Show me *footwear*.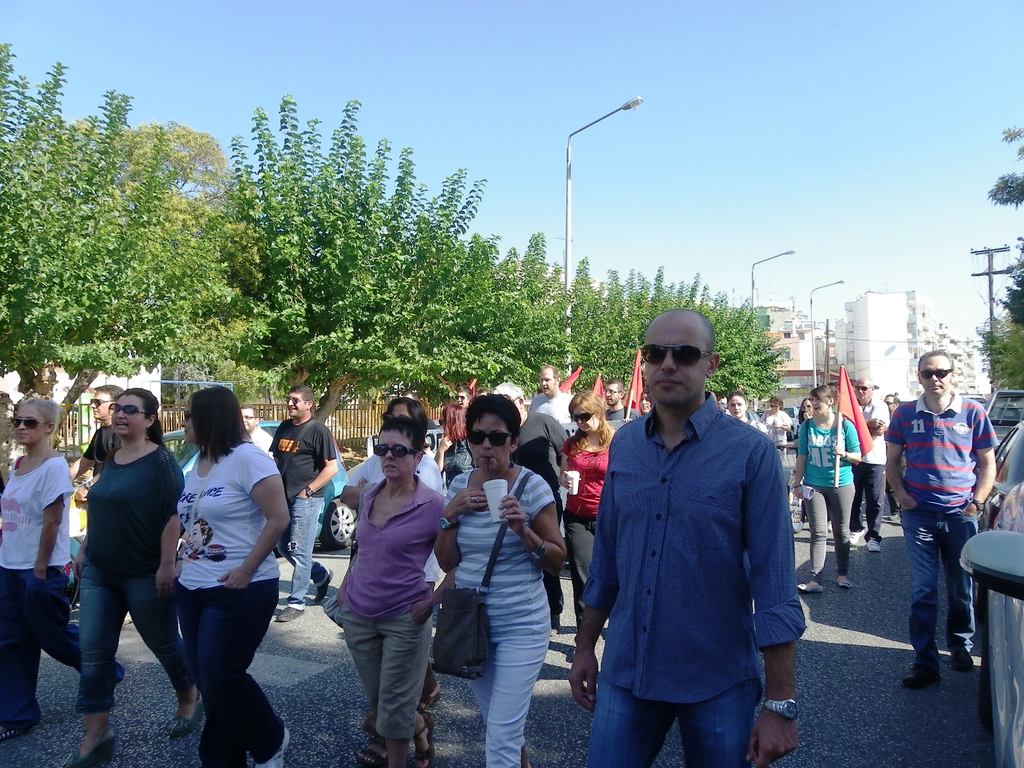
*footwear* is here: <box>898,653,946,693</box>.
